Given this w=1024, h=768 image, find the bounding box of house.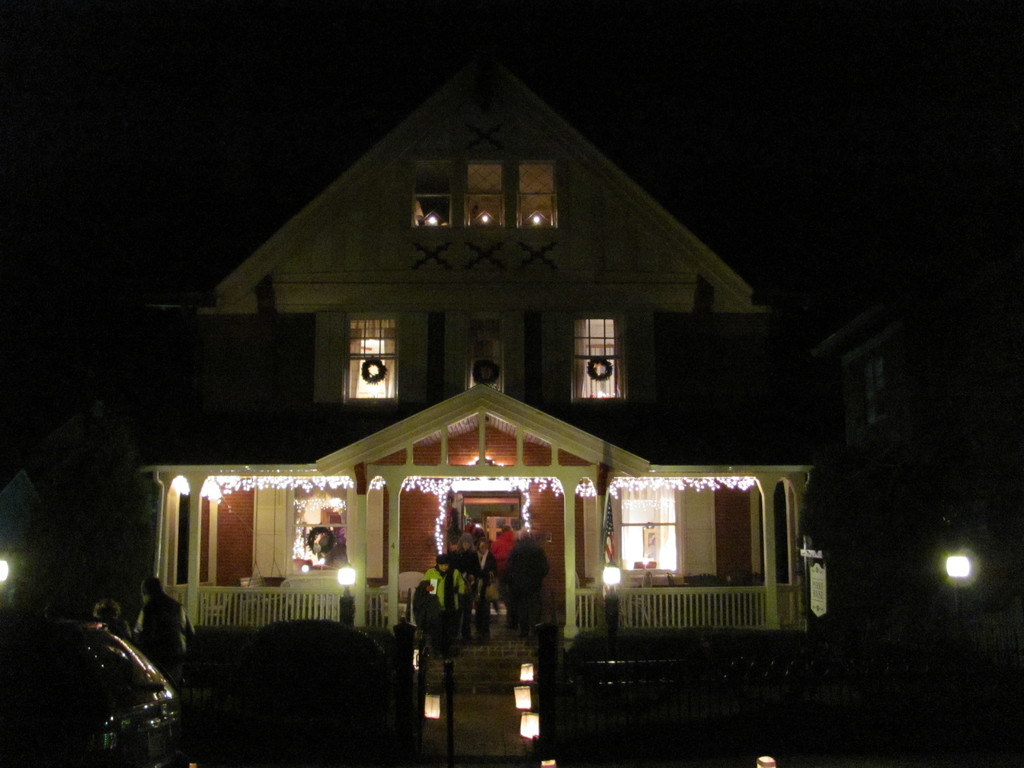
[left=167, top=19, right=828, bottom=685].
